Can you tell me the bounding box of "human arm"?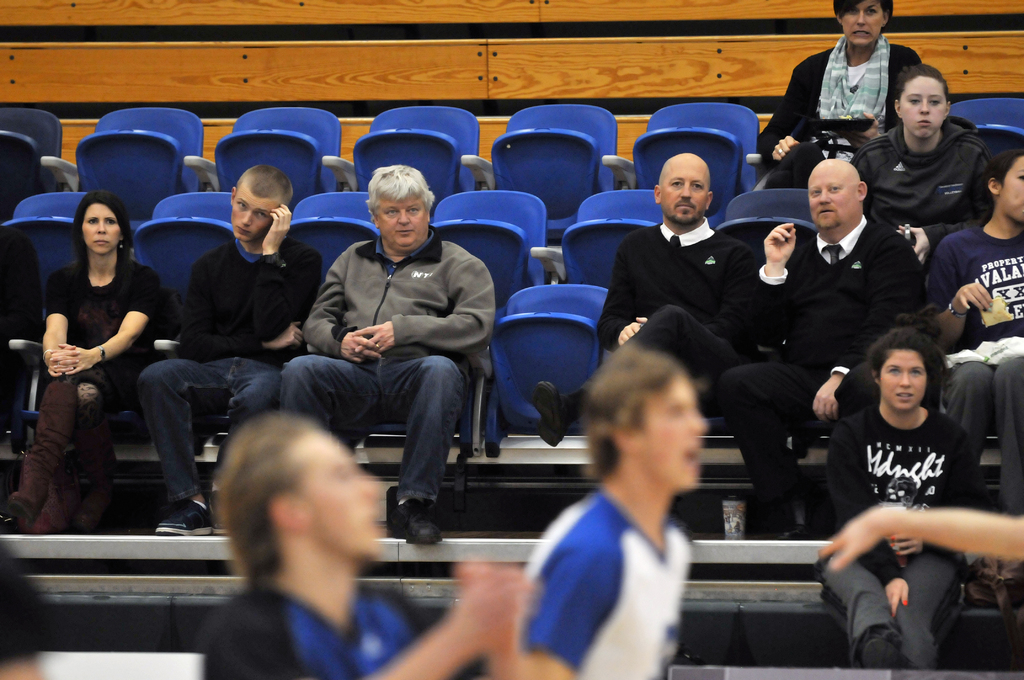
x1=595, y1=239, x2=646, y2=349.
